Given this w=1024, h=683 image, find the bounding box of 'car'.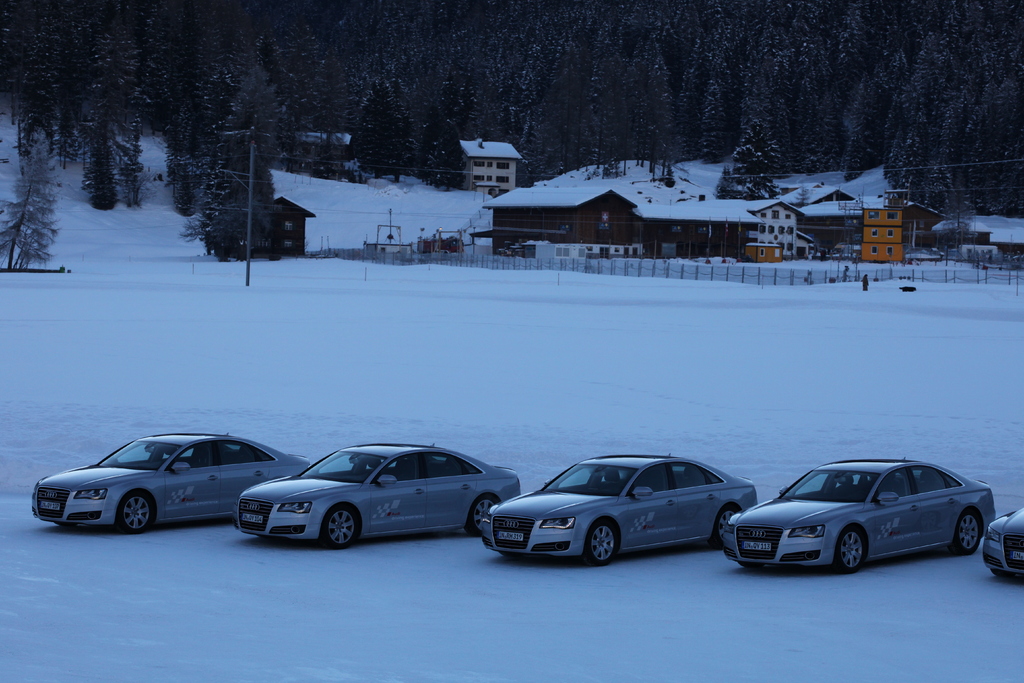
left=483, top=448, right=761, bottom=566.
